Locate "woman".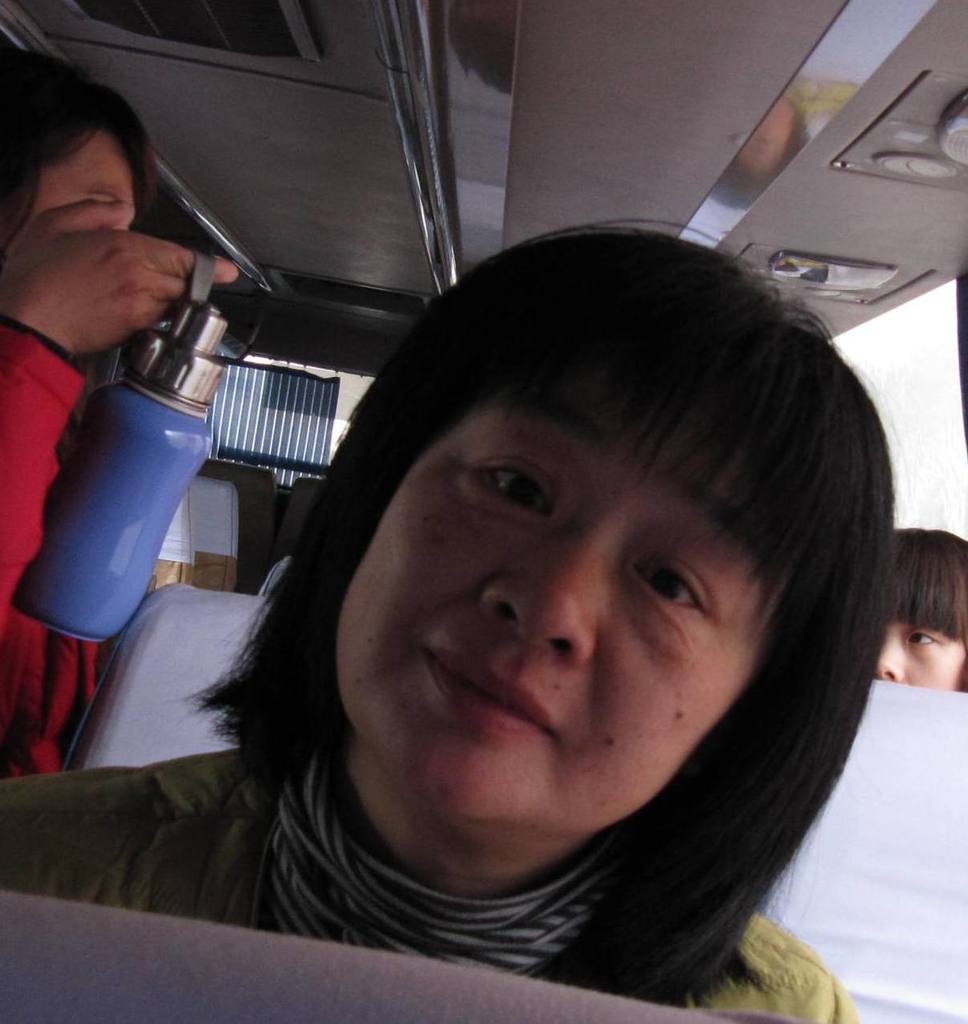
Bounding box: {"left": 0, "top": 39, "right": 244, "bottom": 779}.
